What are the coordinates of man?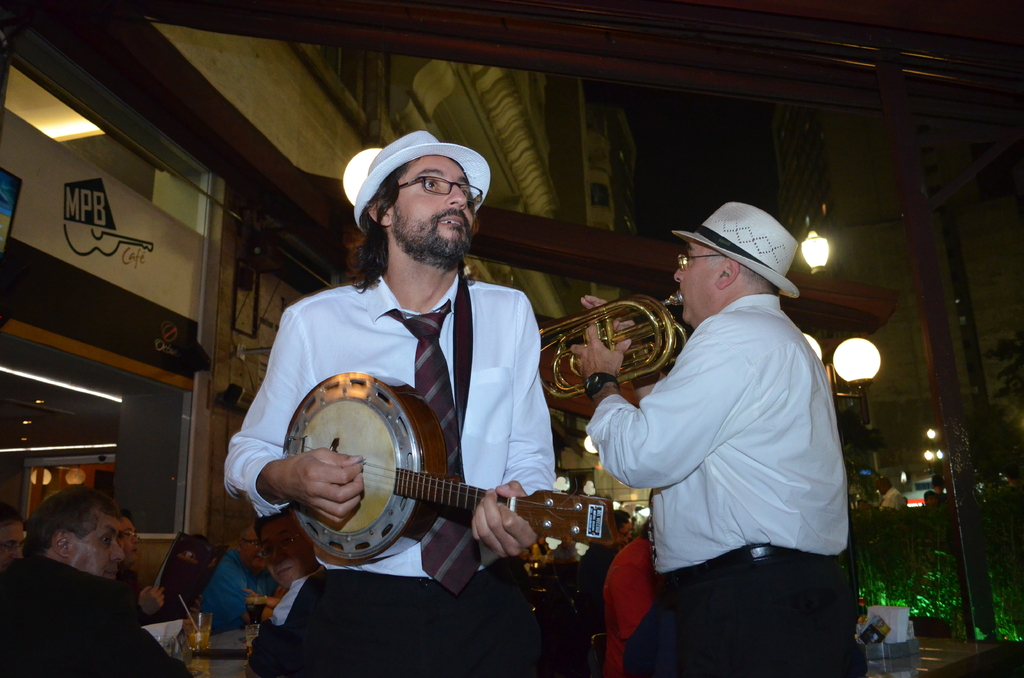
select_region(583, 181, 851, 670).
